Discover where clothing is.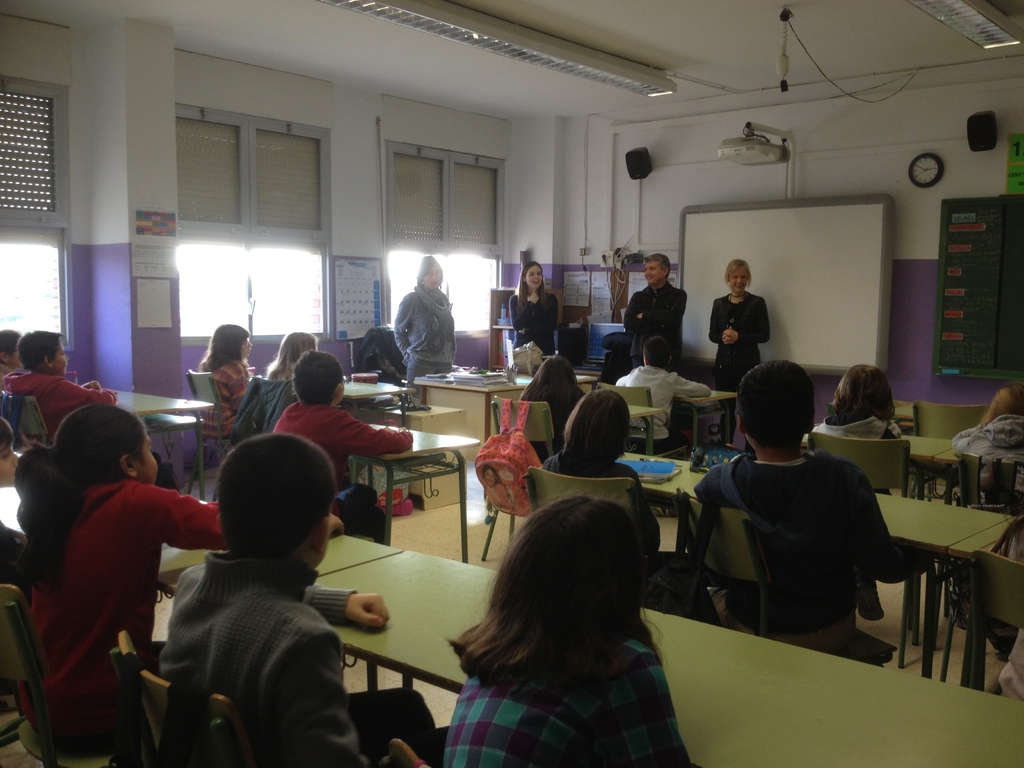
Discovered at left=500, top=285, right=561, bottom=351.
